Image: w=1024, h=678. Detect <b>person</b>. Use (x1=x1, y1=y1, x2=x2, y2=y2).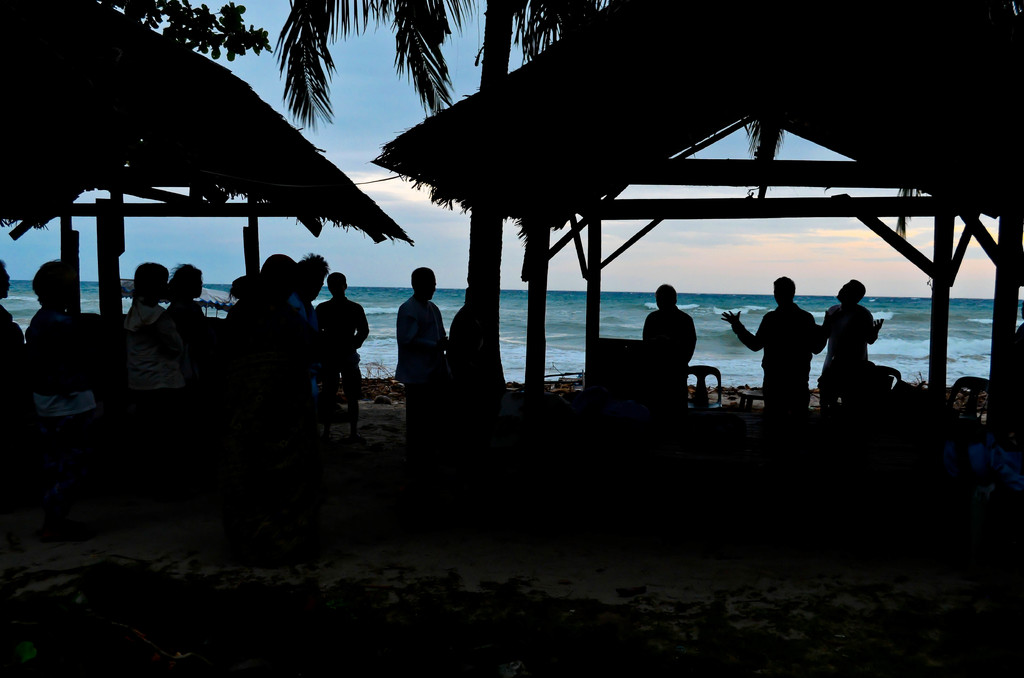
(x1=317, y1=273, x2=371, y2=439).
